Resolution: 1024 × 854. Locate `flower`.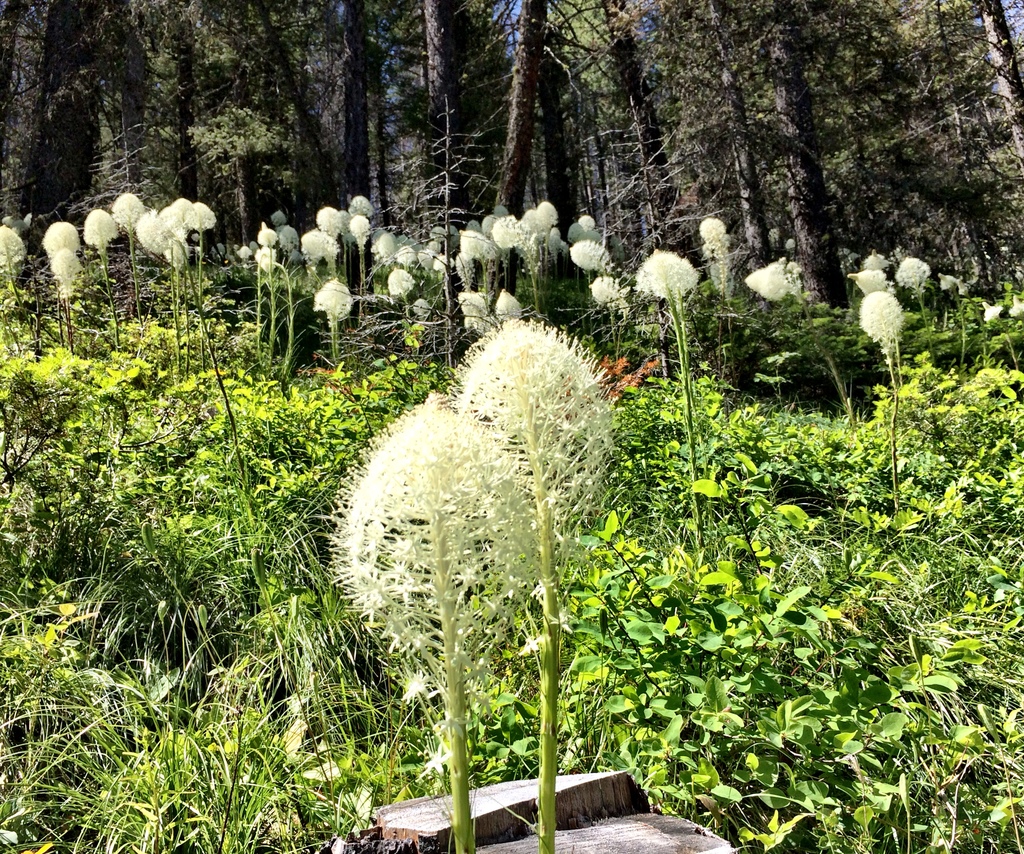
940, 272, 954, 293.
